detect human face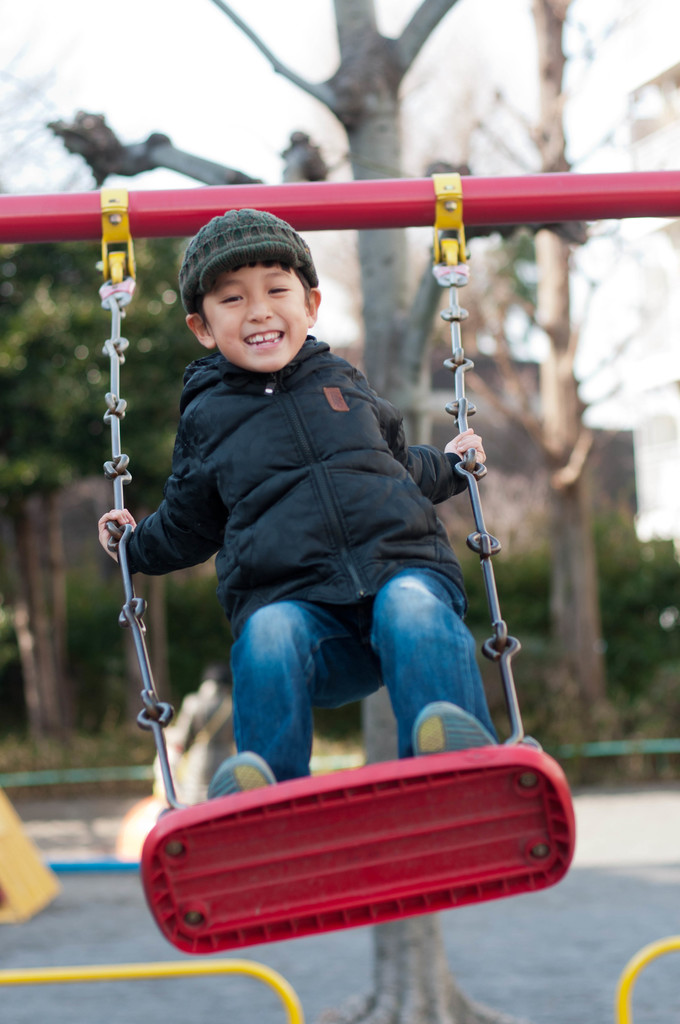
box=[202, 258, 305, 366]
